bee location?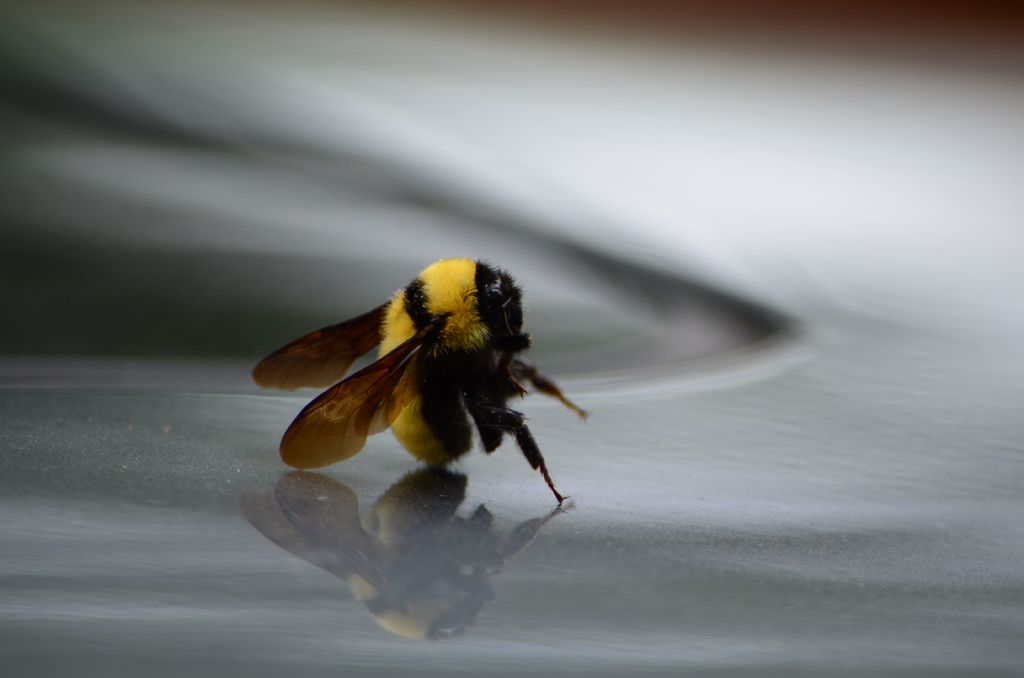
crop(243, 242, 597, 539)
